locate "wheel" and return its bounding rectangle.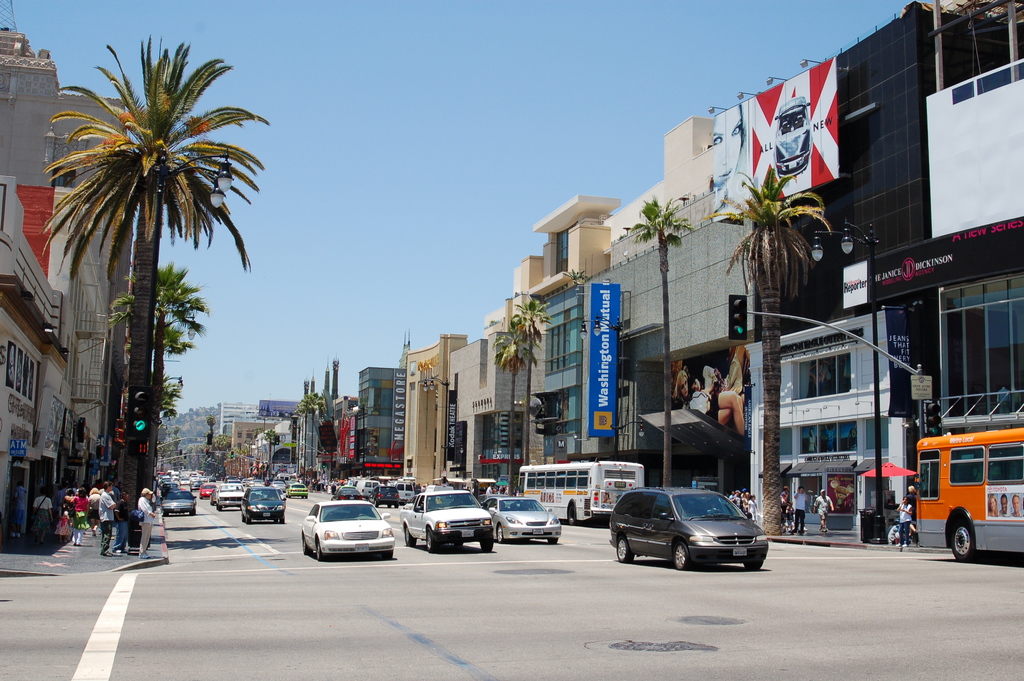
left=426, top=527, right=439, bottom=555.
